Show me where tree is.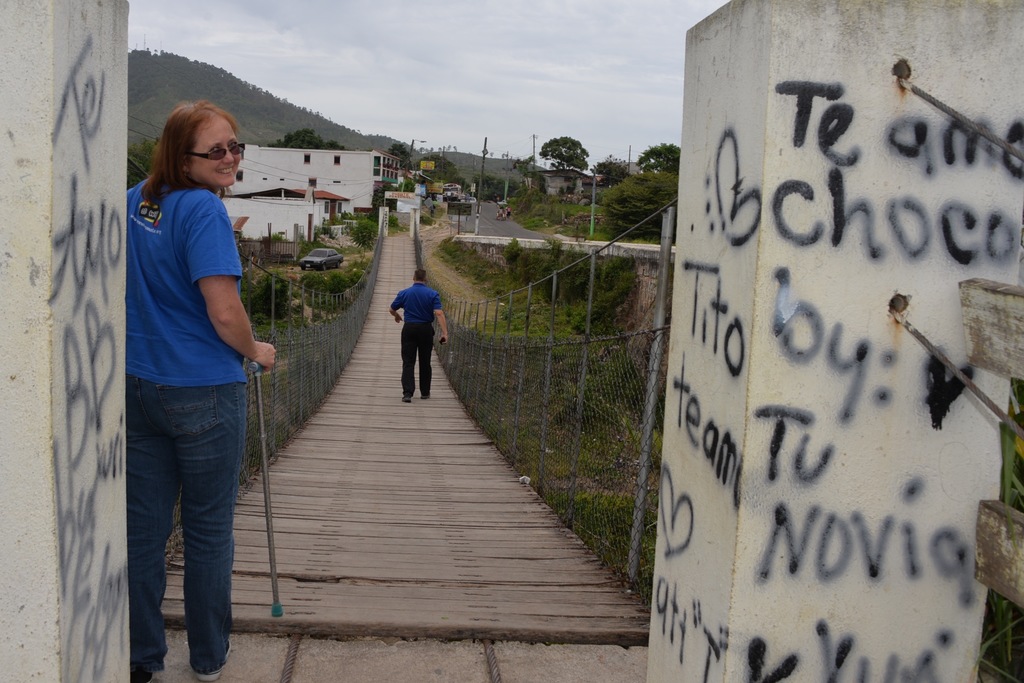
tree is at (left=268, top=120, right=341, bottom=163).
